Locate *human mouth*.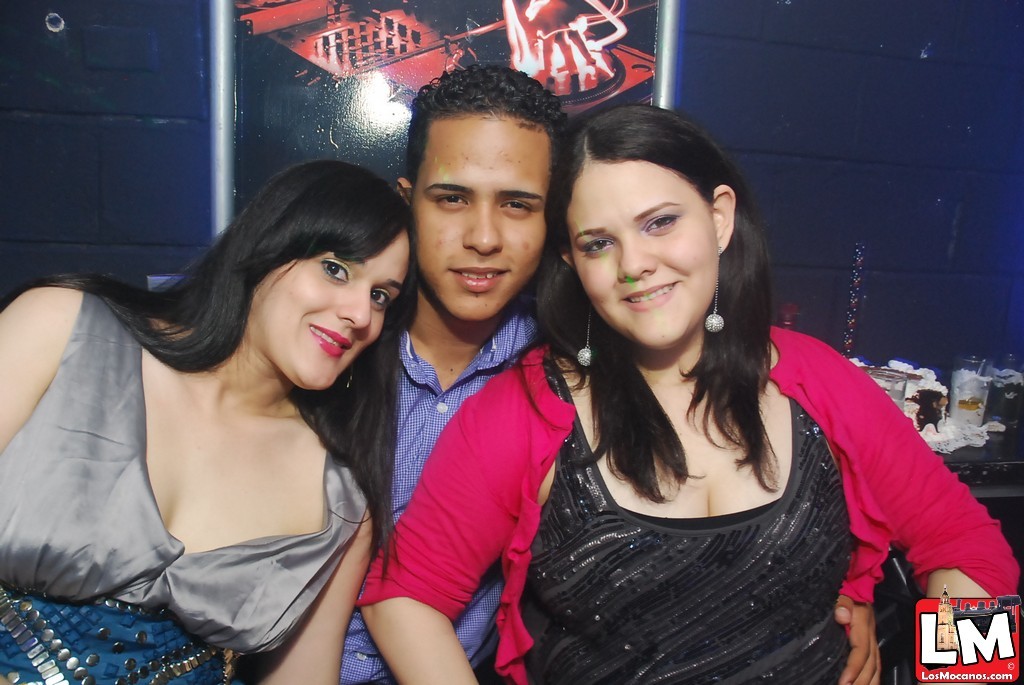
Bounding box: [622,281,677,311].
